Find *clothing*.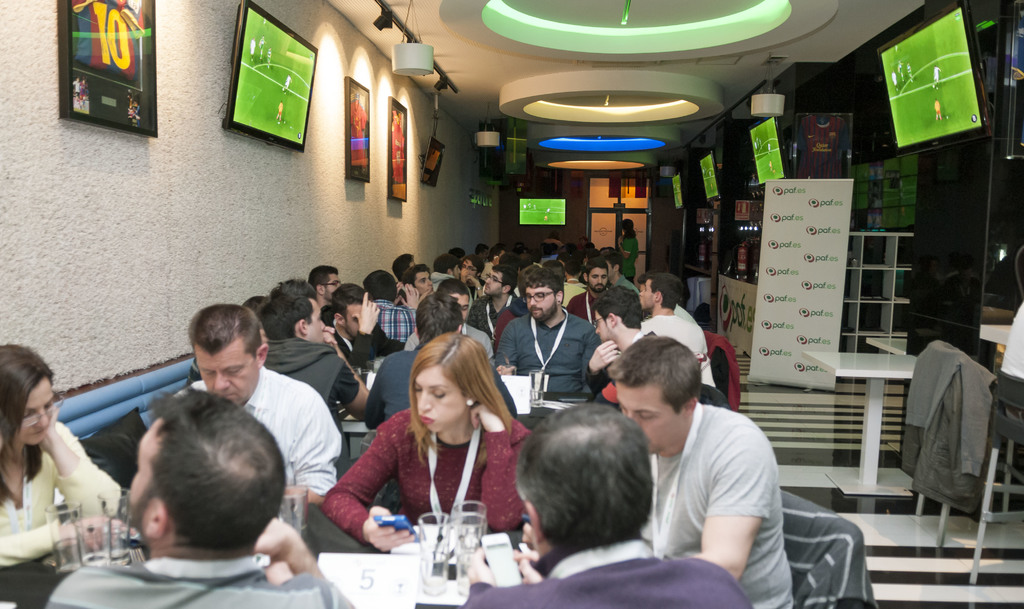
362 349 433 434.
